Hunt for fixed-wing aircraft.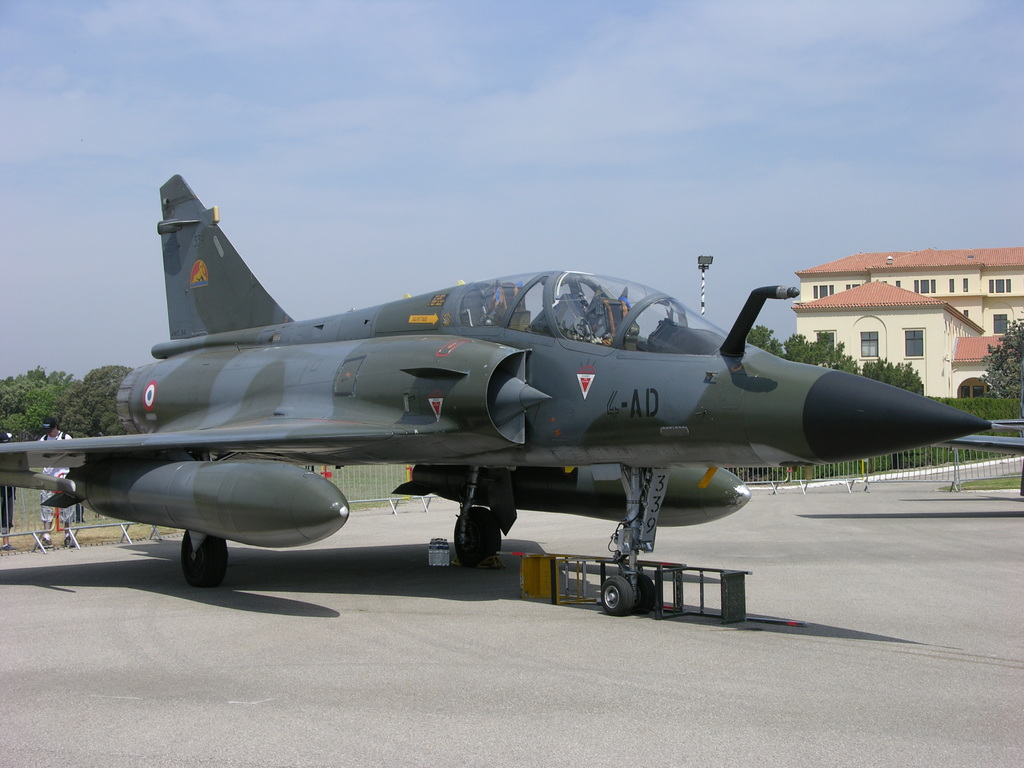
Hunted down at 0 173 994 618.
